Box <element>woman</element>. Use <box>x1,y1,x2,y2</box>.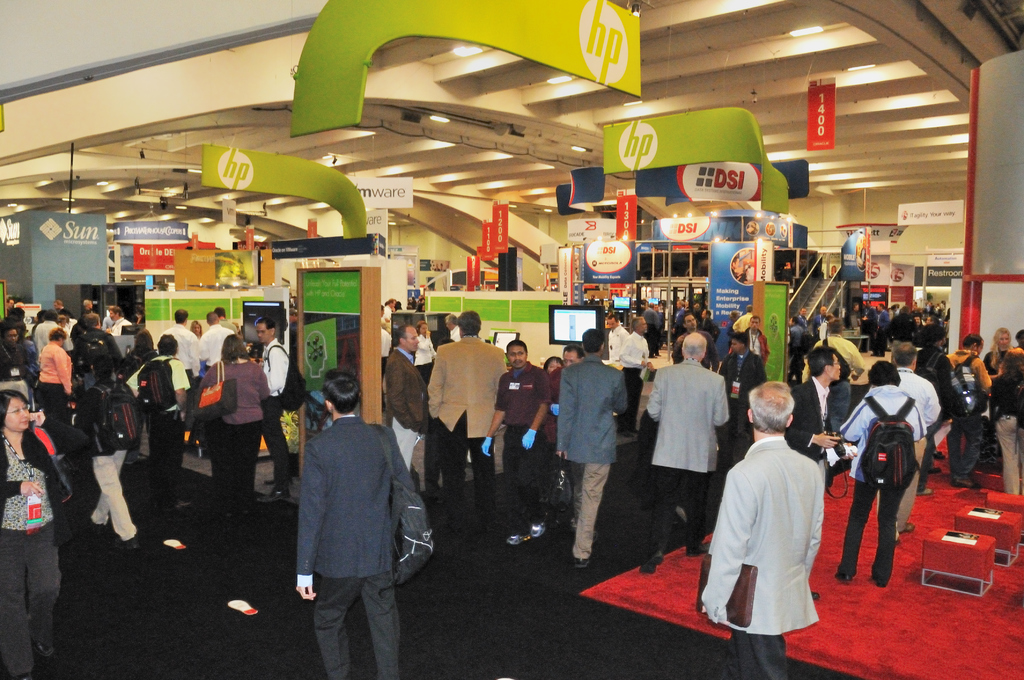
<box>193,332,270,519</box>.
